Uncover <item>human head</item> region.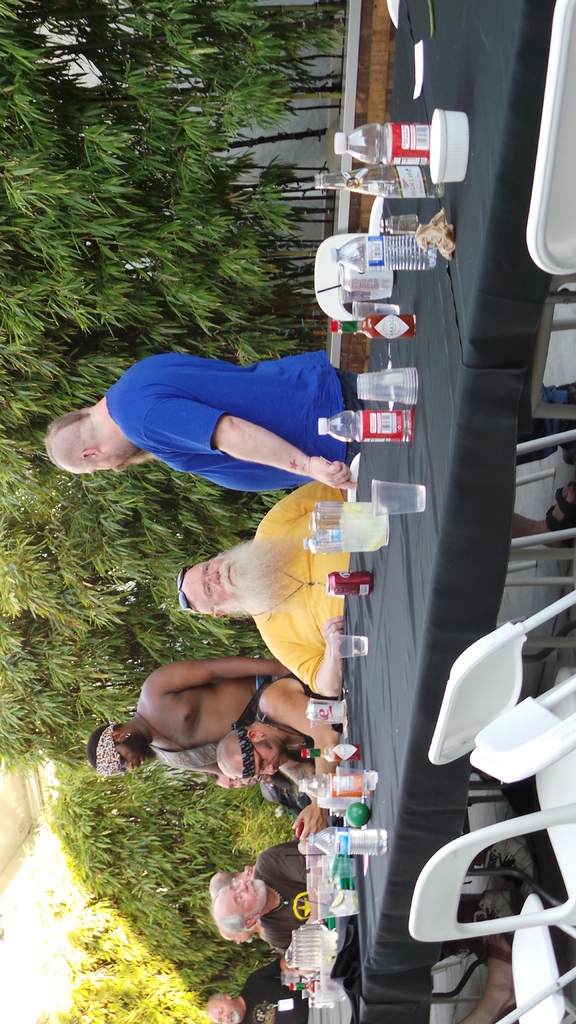
Uncovered: 220 726 287 782.
